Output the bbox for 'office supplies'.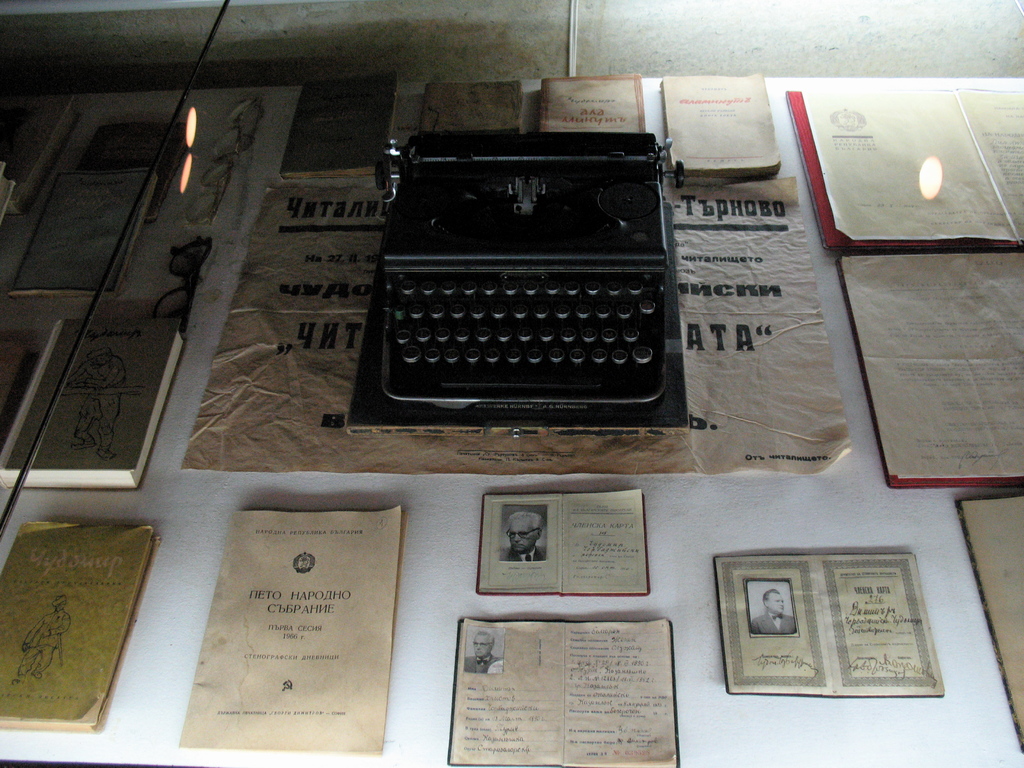
x1=181, y1=506, x2=398, y2=751.
